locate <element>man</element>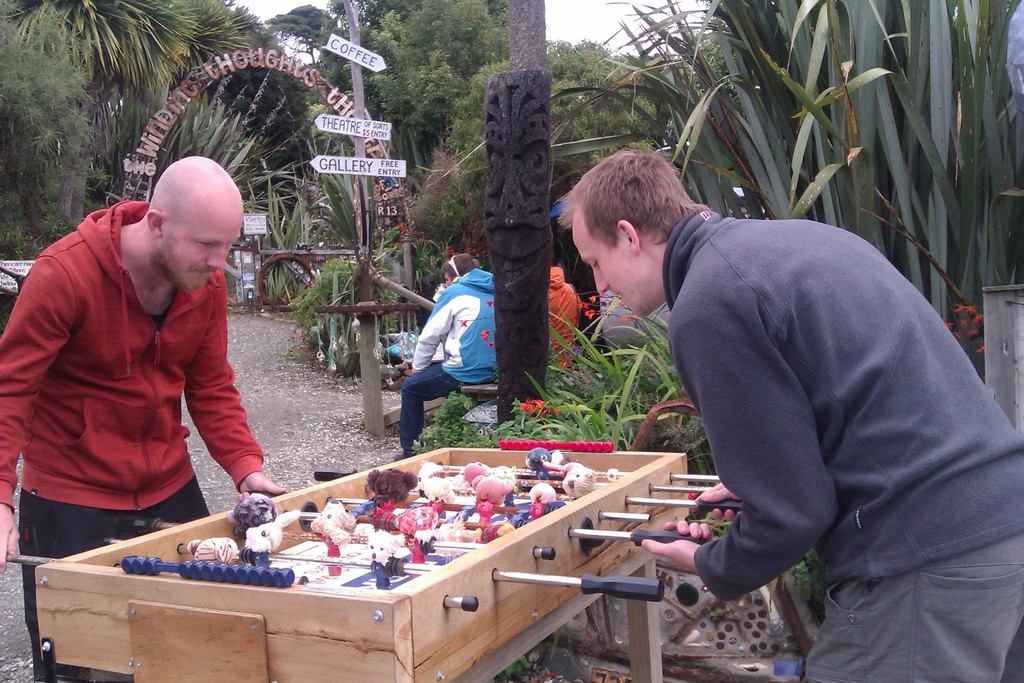
locate(0, 161, 281, 682)
